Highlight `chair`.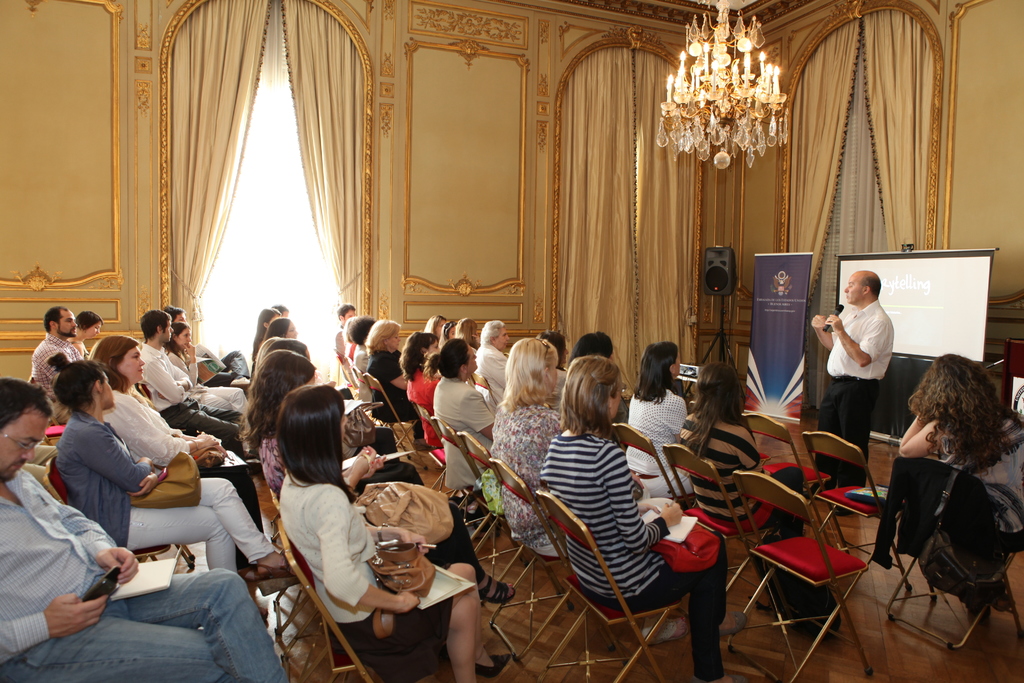
Highlighted region: box=[41, 460, 176, 561].
